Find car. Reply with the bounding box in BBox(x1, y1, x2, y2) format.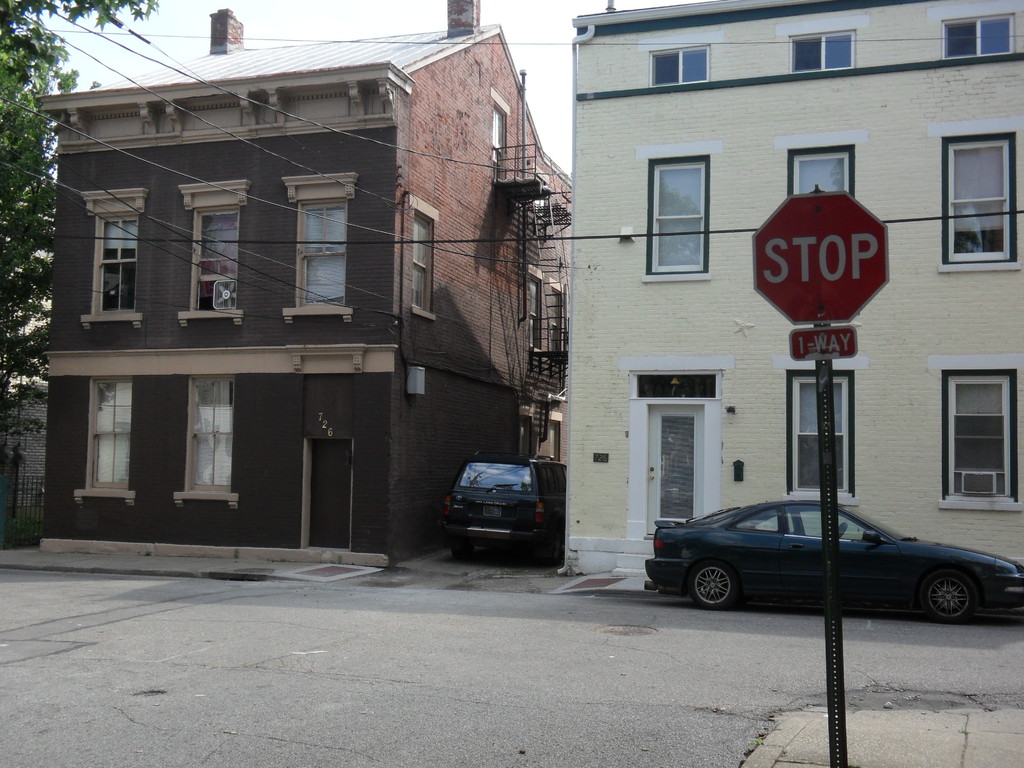
BBox(444, 454, 556, 552).
